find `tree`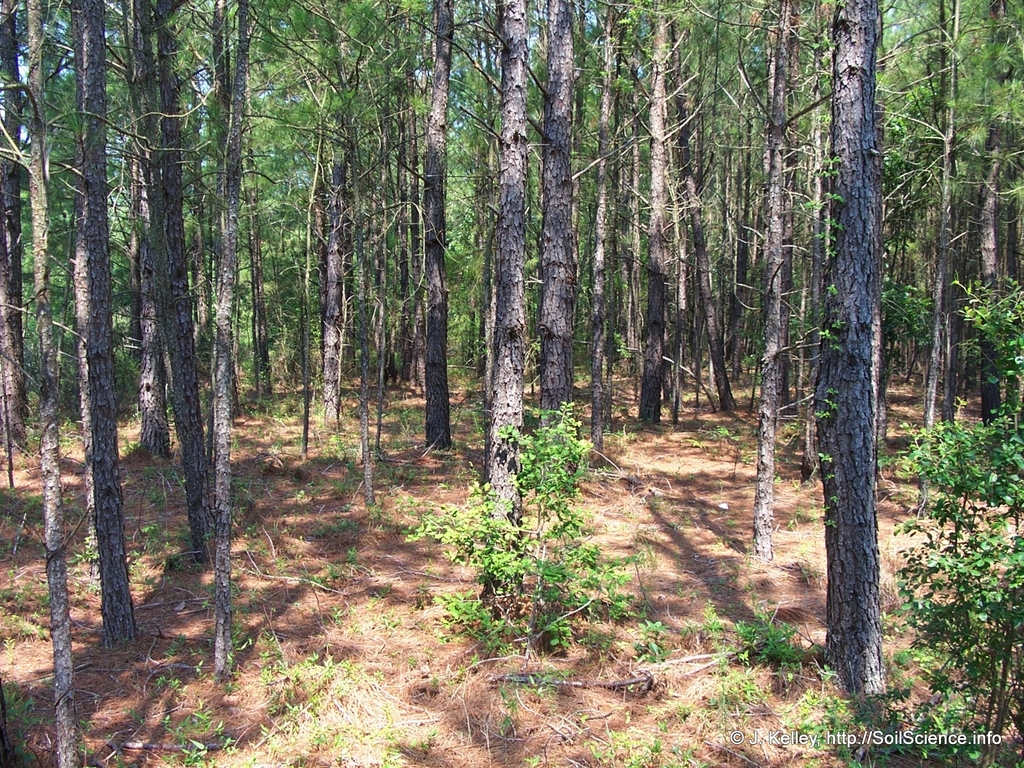
bbox(144, 0, 232, 566)
